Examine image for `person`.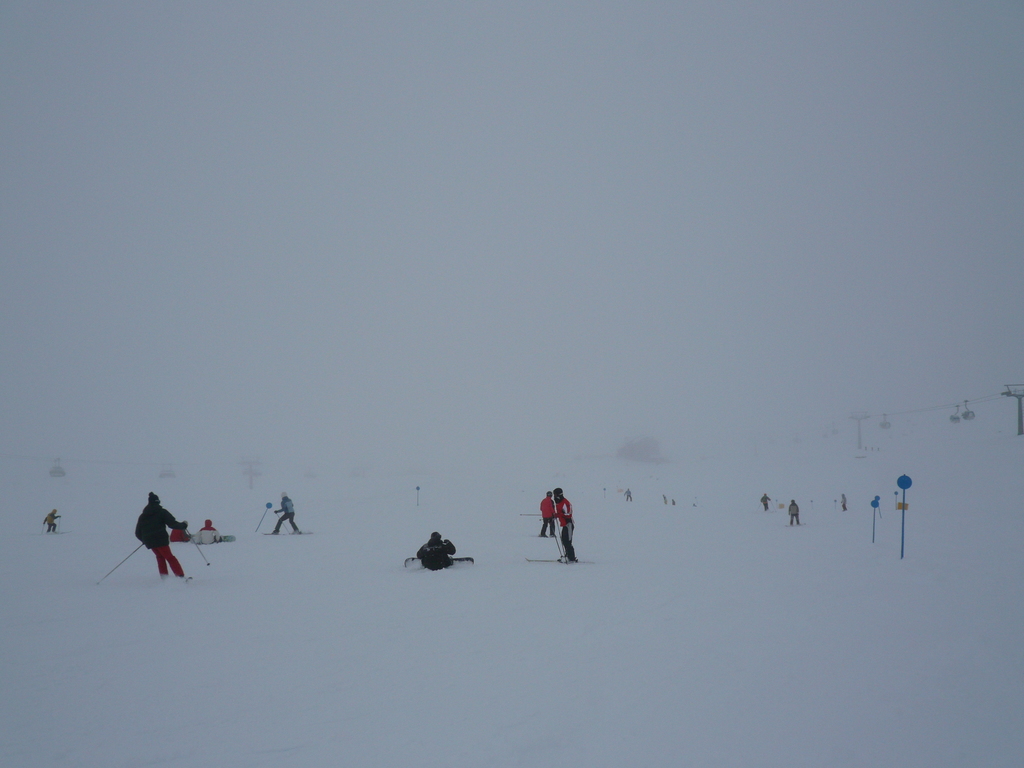
Examination result: x1=623 y1=487 x2=632 y2=500.
